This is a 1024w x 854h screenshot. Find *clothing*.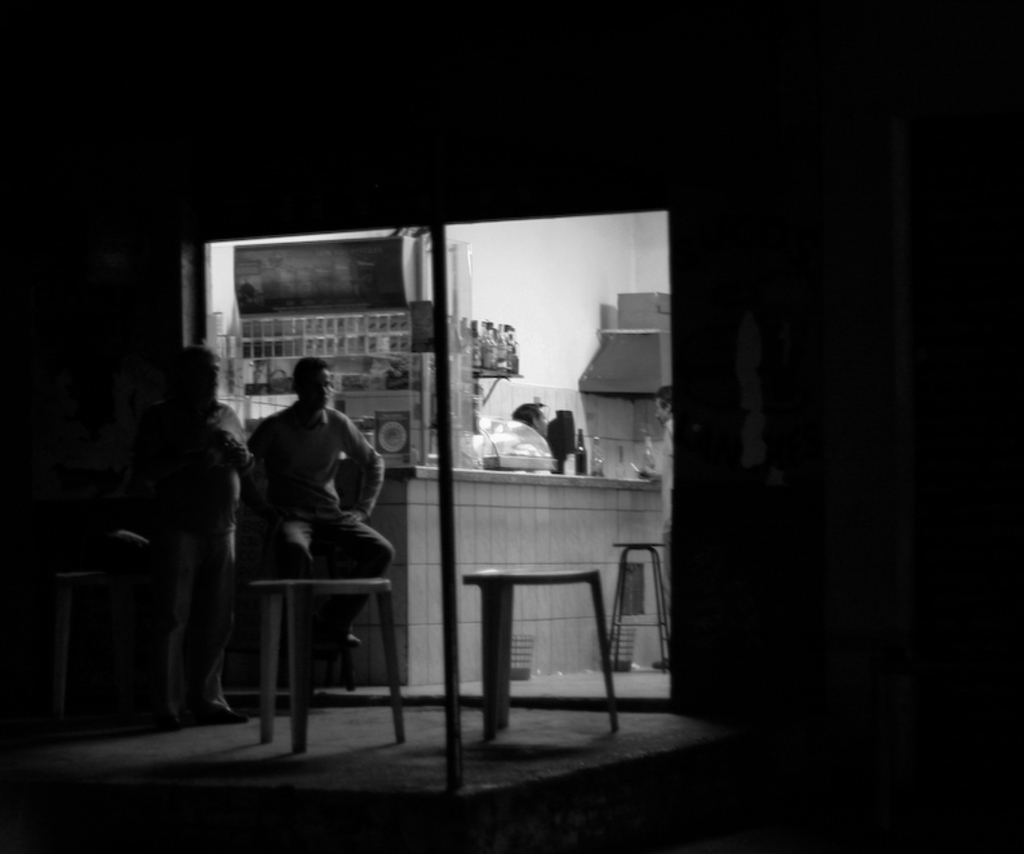
Bounding box: bbox(652, 418, 676, 639).
